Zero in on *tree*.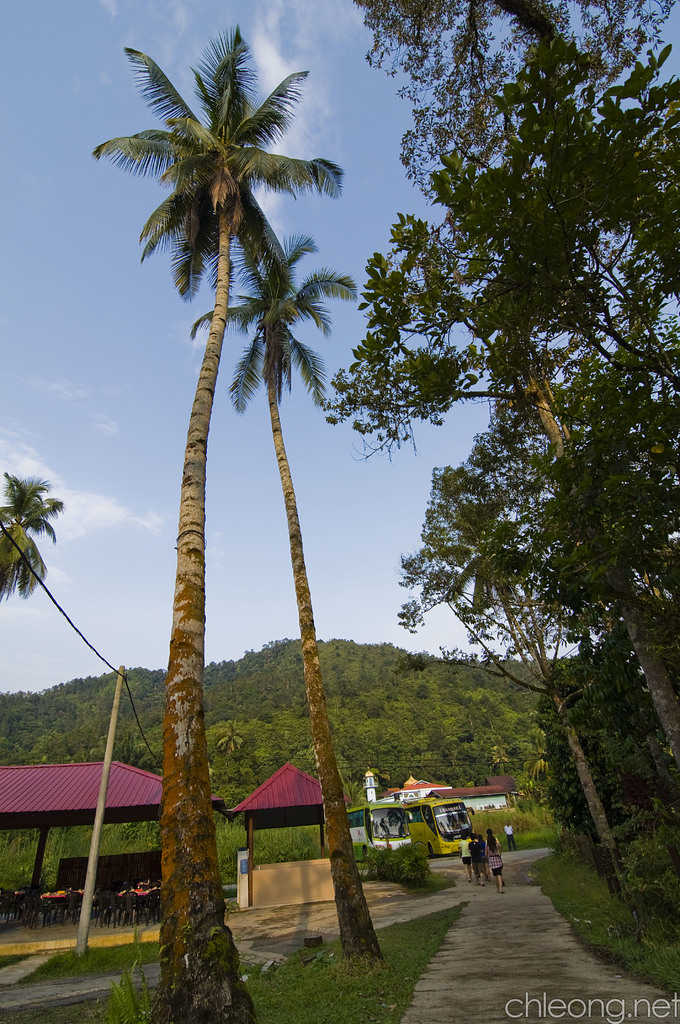
Zeroed in: <box>485,716,567,805</box>.
